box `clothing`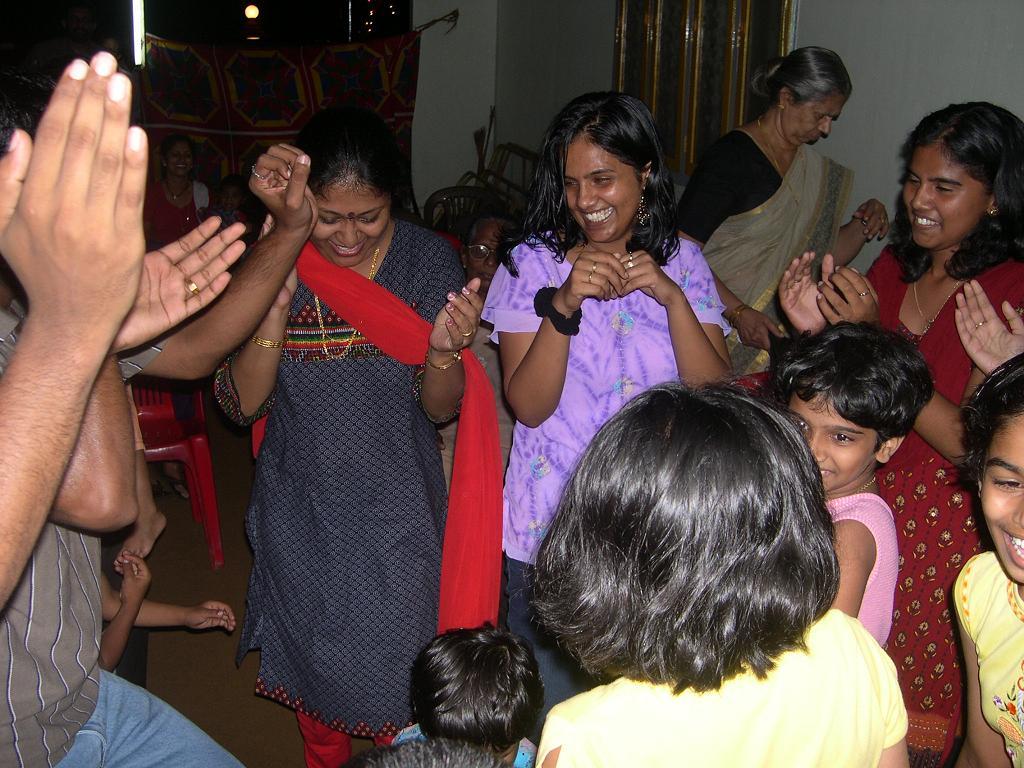
(left=393, top=721, right=536, bottom=767)
